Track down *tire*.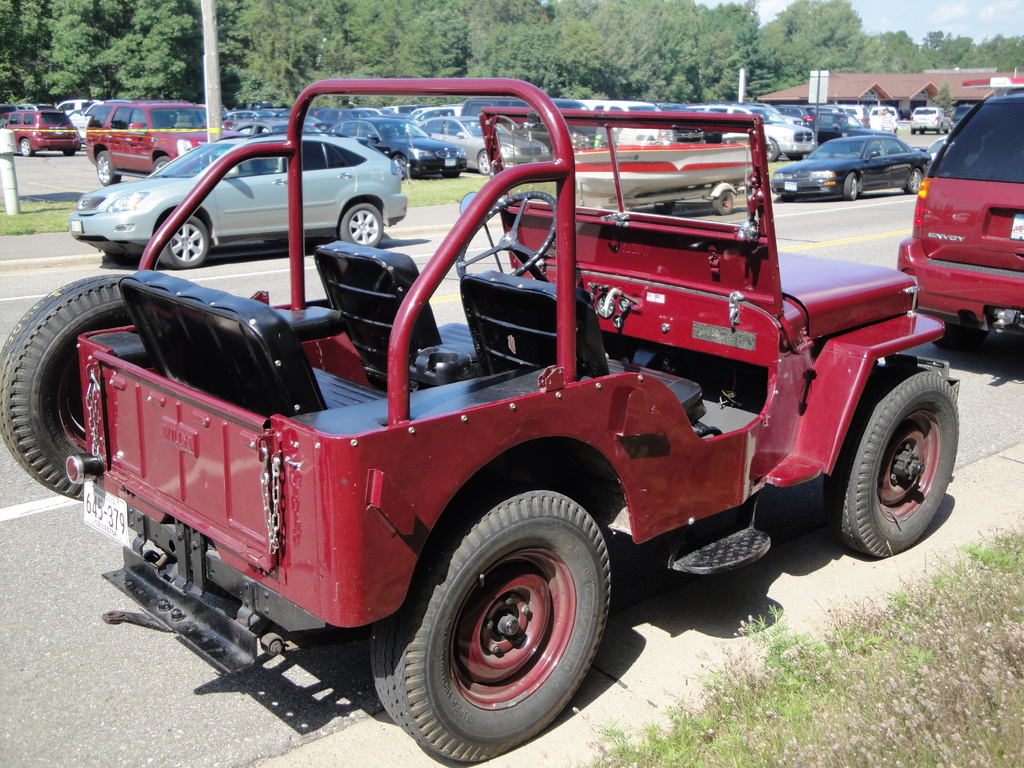
Tracked to locate(0, 271, 133, 499).
